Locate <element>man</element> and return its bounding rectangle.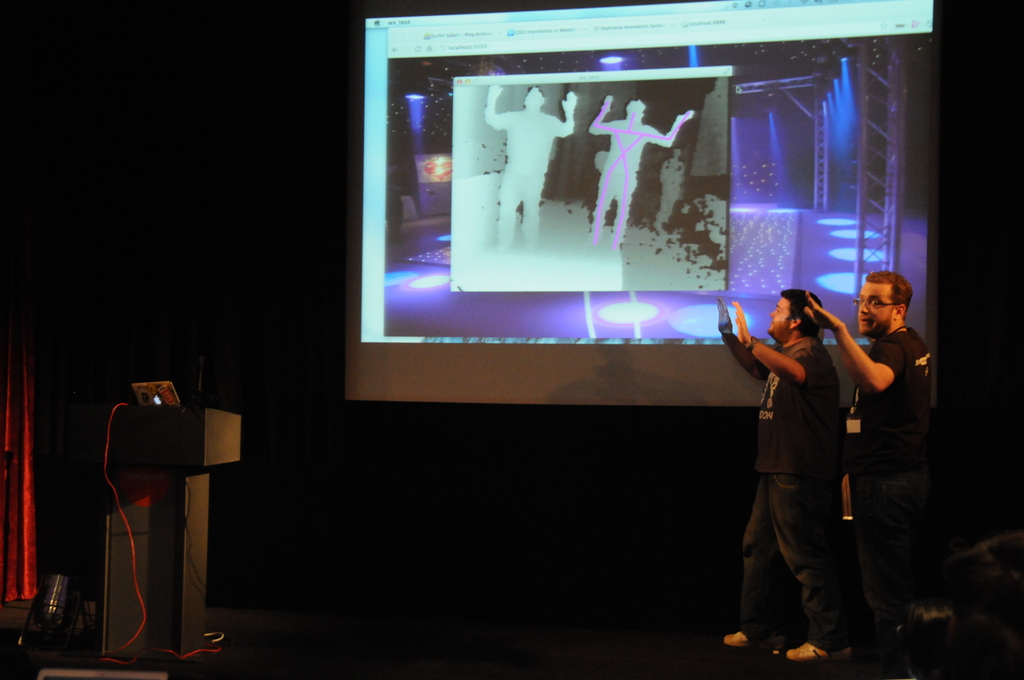
select_region(717, 289, 836, 662).
